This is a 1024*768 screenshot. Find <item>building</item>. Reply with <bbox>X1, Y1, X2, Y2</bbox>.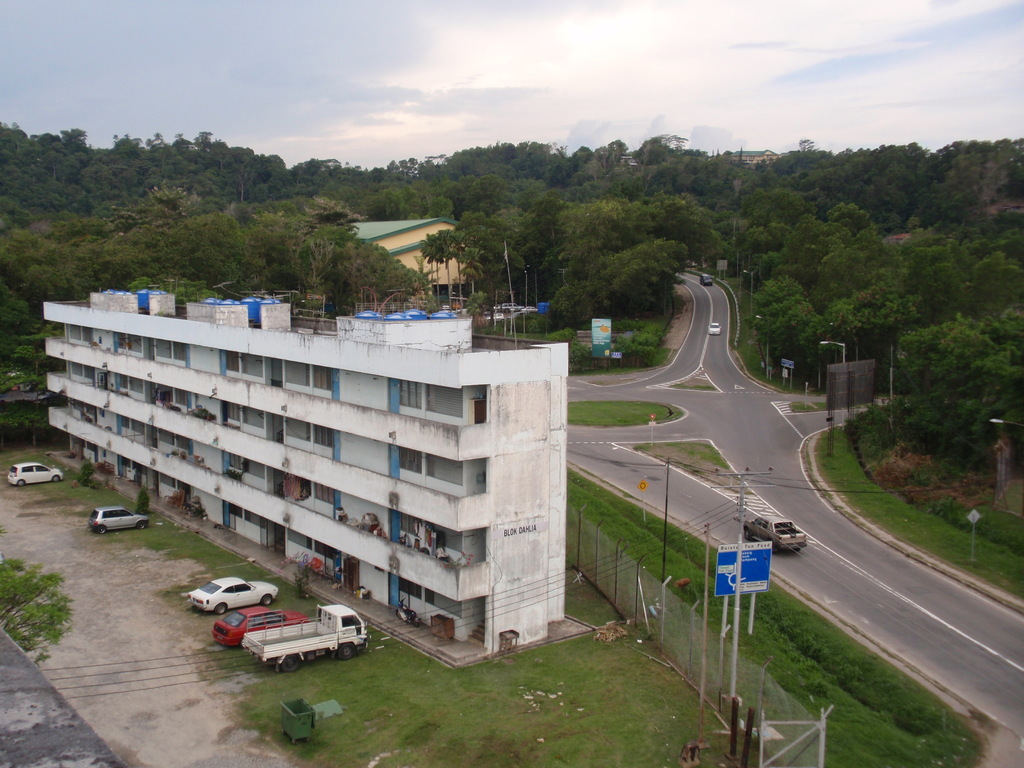
<bbox>41, 289, 569, 653</bbox>.
